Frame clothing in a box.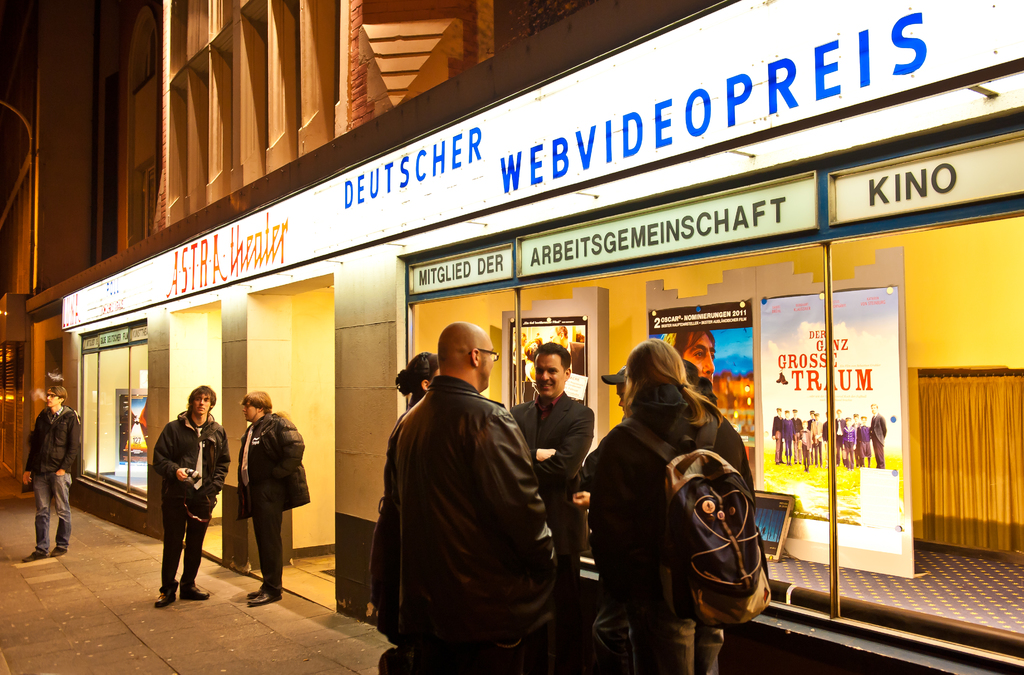
586:394:764:674.
